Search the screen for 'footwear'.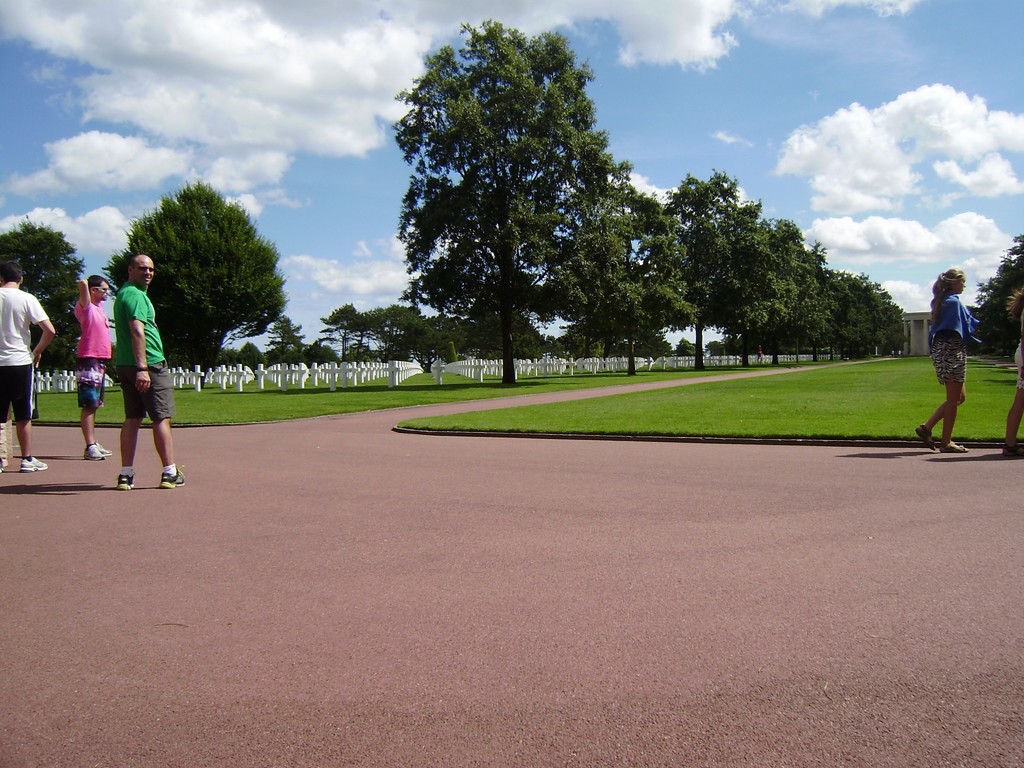
Found at box=[157, 467, 184, 488].
